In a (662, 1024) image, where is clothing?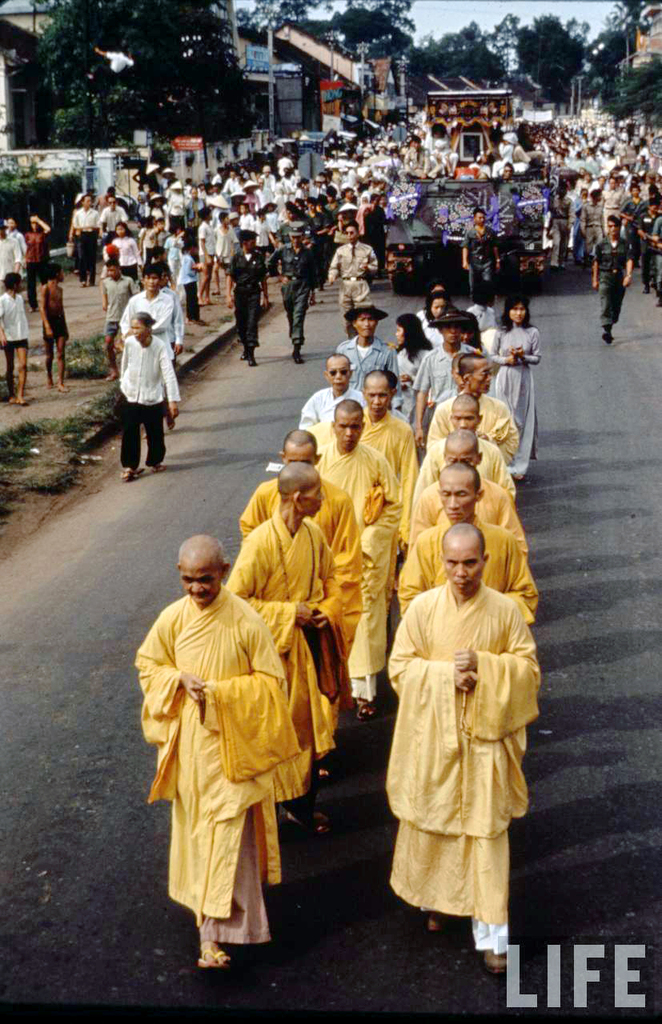
<bbox>488, 326, 548, 477</bbox>.
